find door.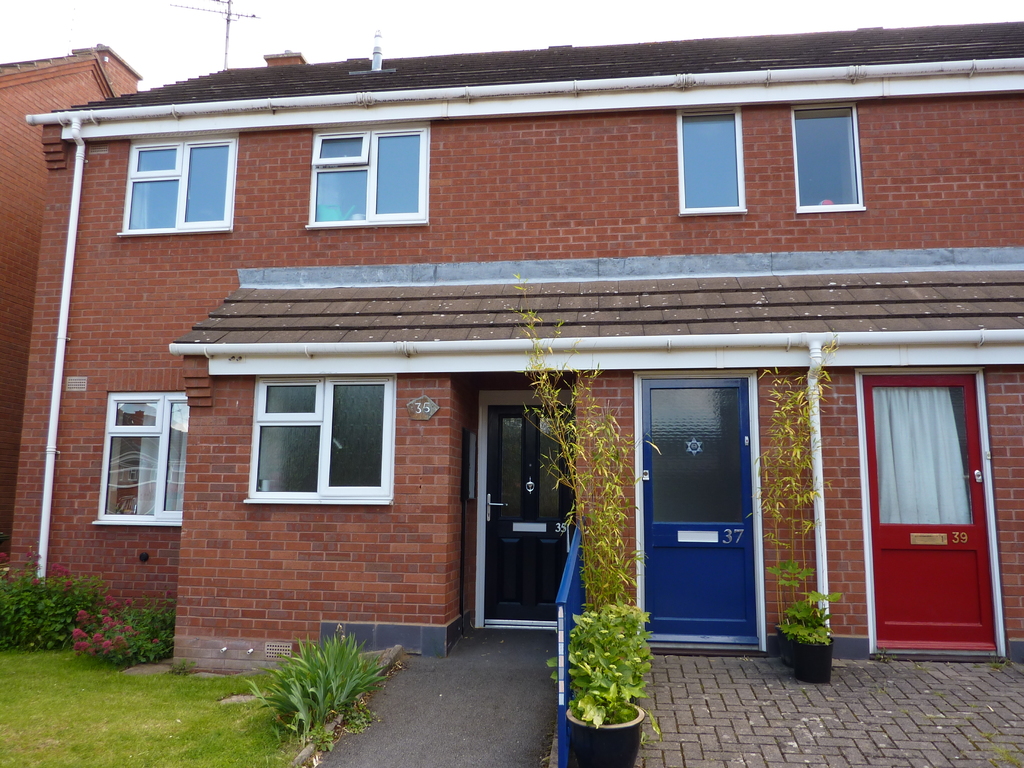
BBox(472, 392, 585, 626).
